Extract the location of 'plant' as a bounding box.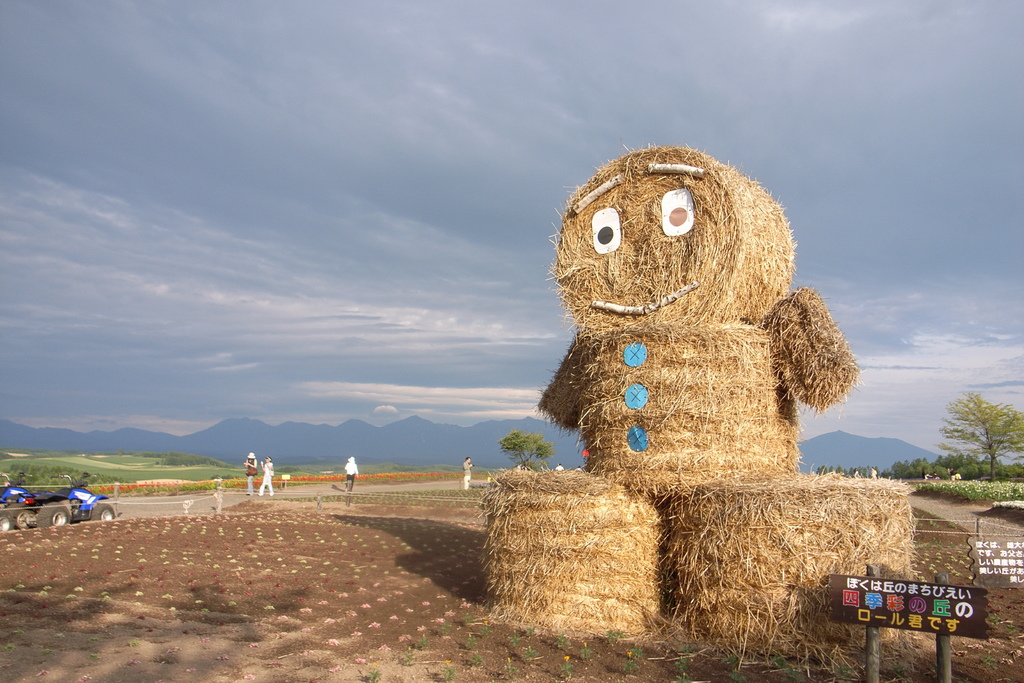
bbox=[891, 470, 1023, 518].
